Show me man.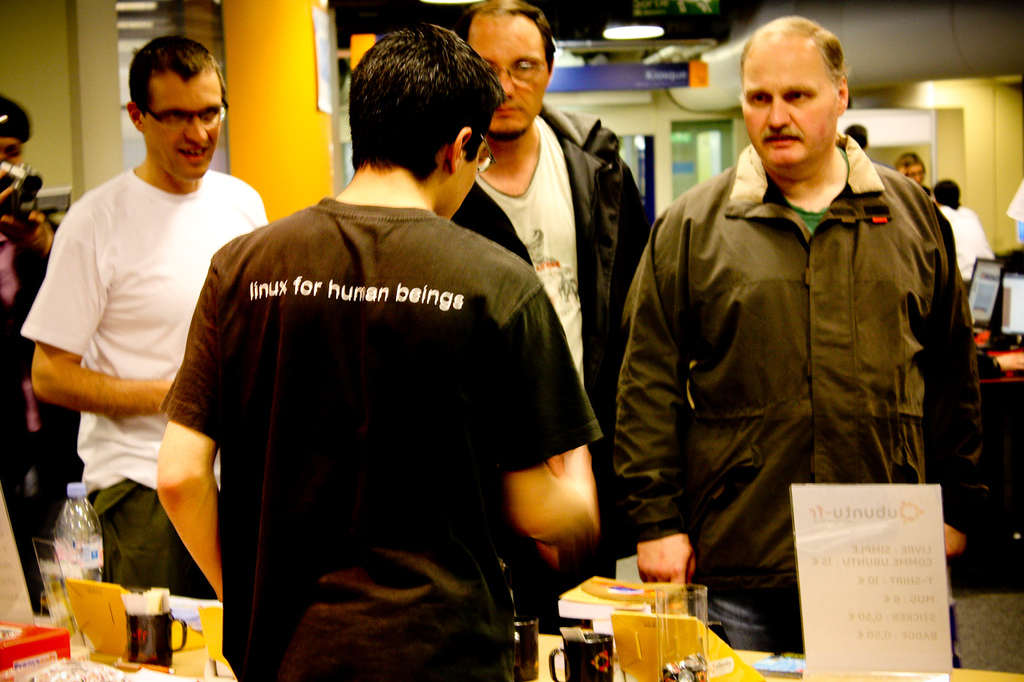
man is here: bbox=(165, 24, 607, 665).
